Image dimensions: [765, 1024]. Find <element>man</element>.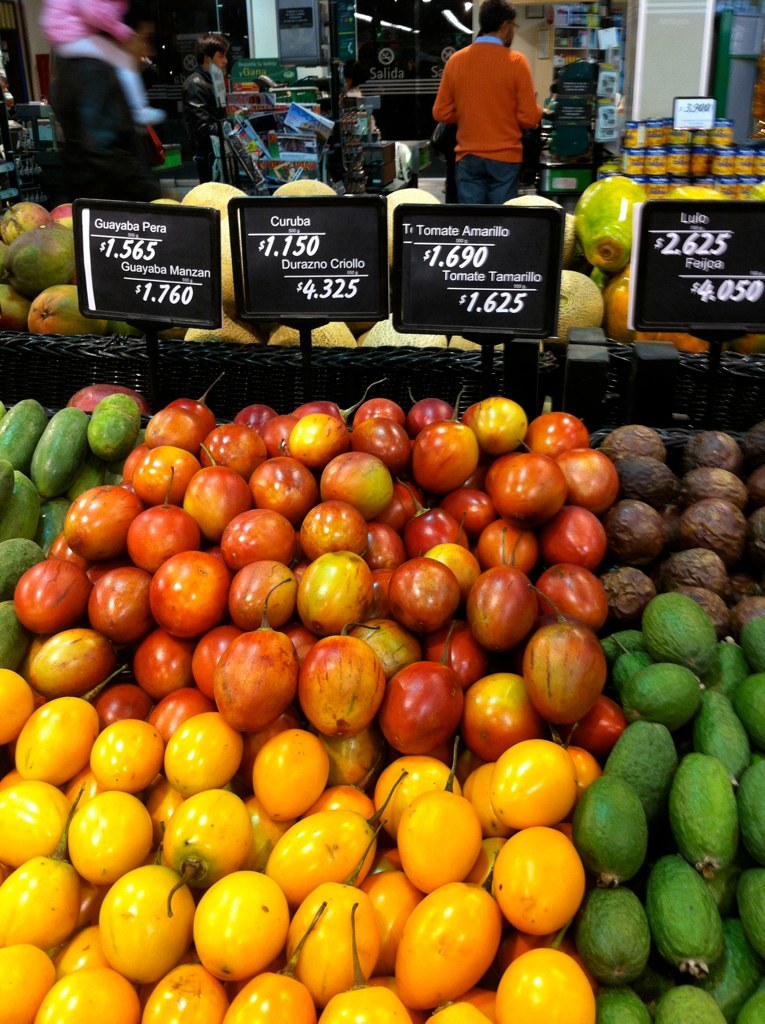
<region>441, 11, 560, 200</region>.
